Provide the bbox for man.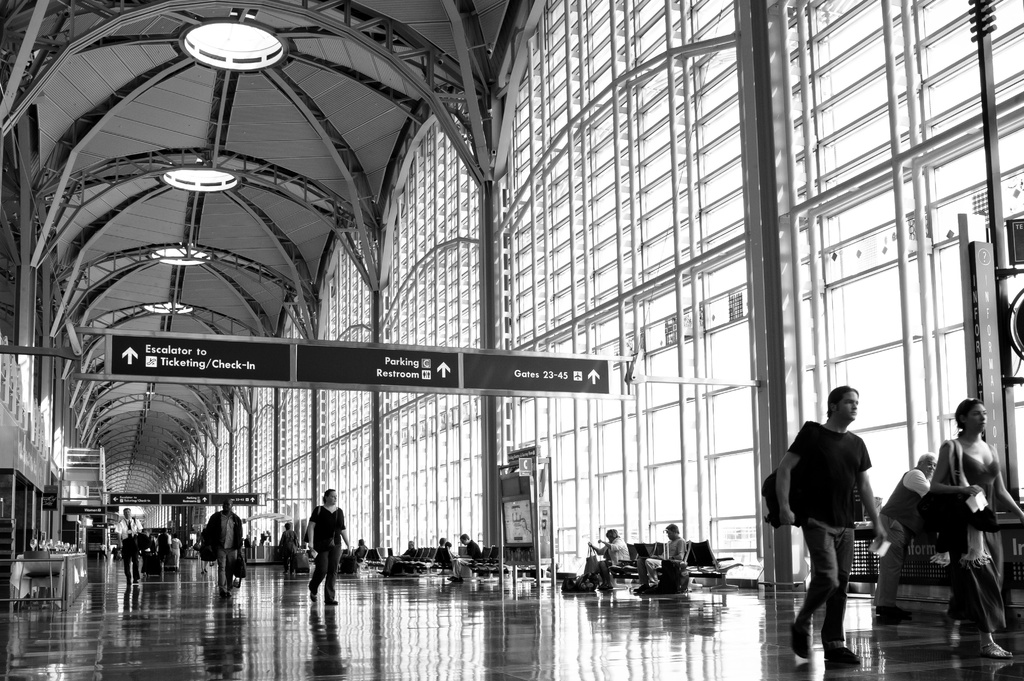
(left=206, top=497, right=246, bottom=598).
